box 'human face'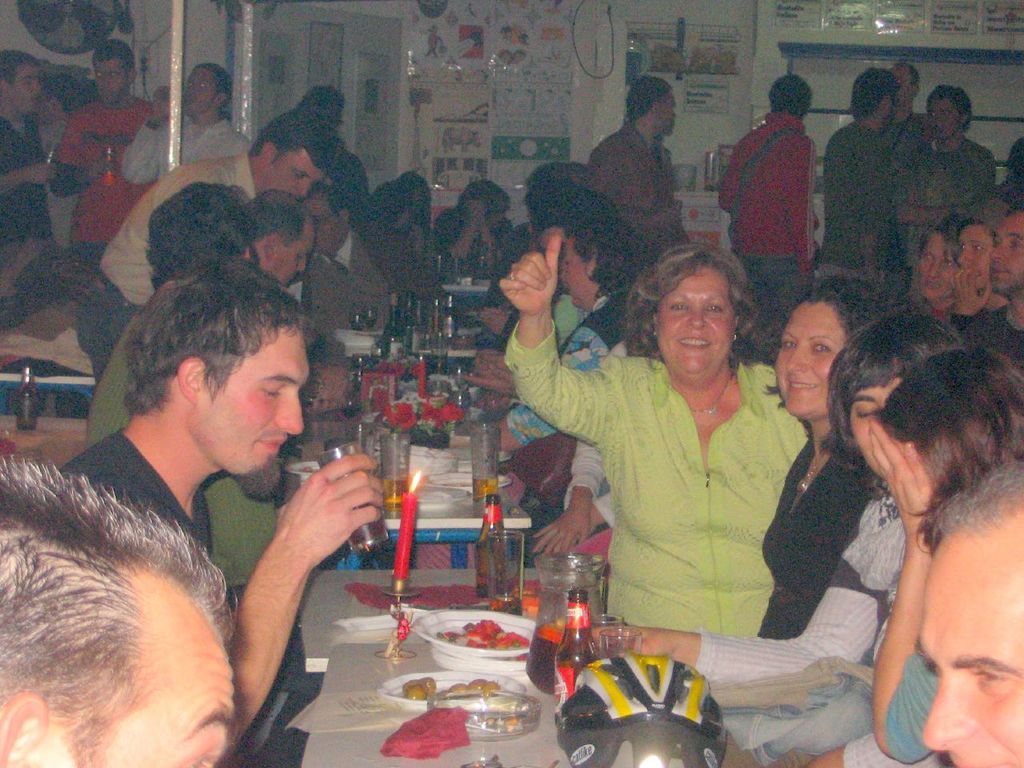
region(920, 231, 960, 301)
